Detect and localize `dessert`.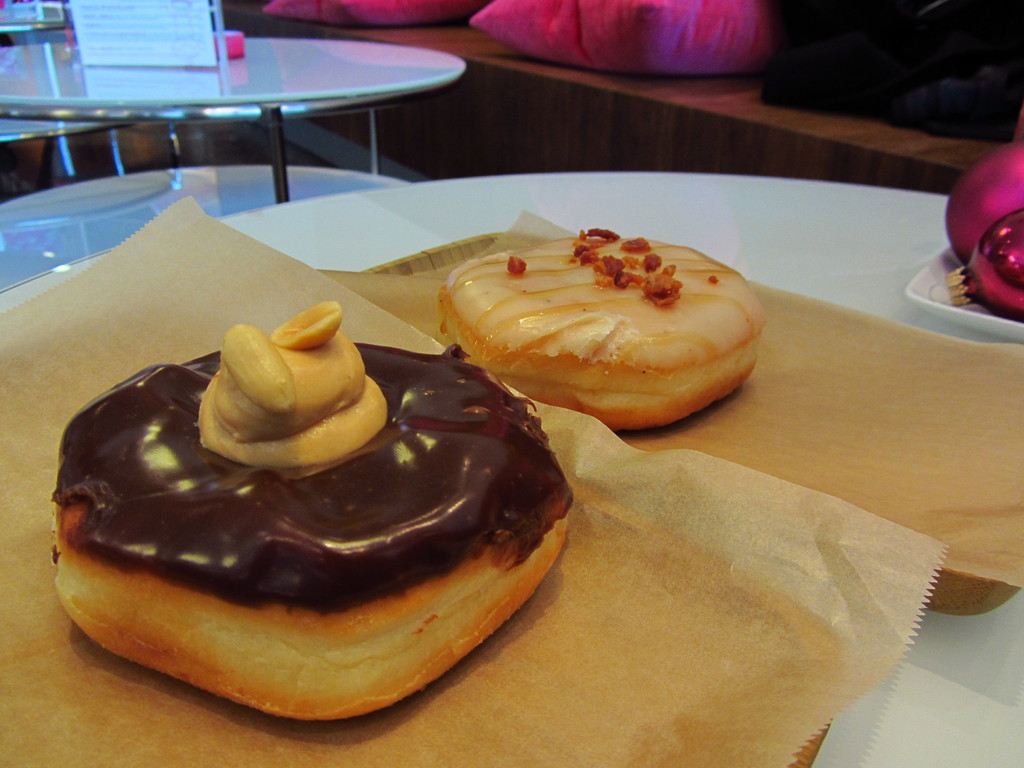
Localized at <box>438,227,767,429</box>.
